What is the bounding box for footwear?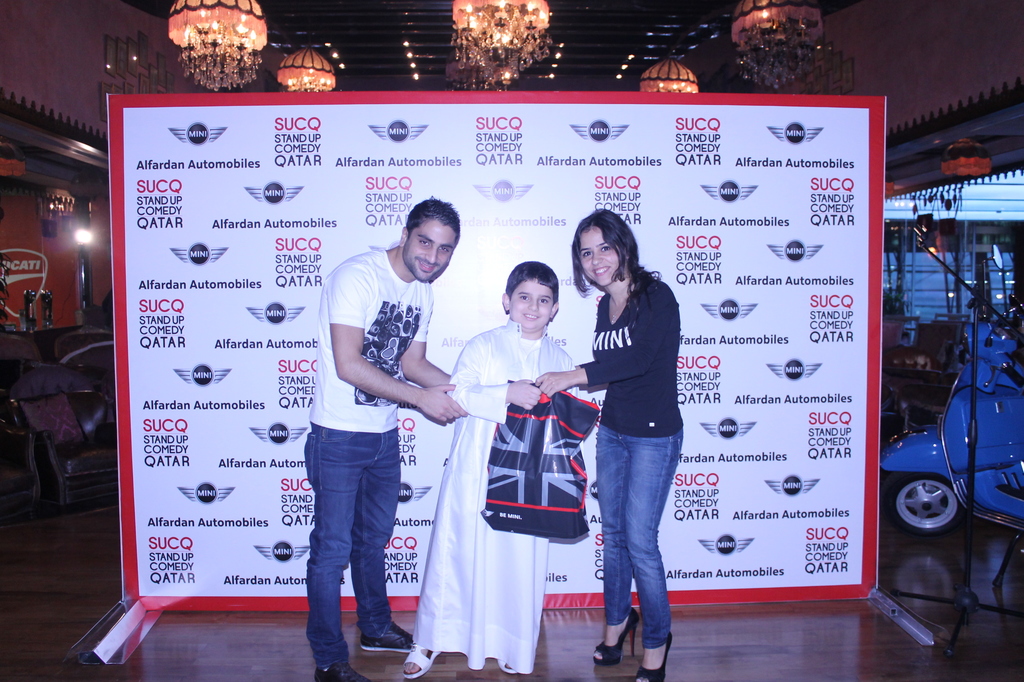
(635, 629, 674, 681).
